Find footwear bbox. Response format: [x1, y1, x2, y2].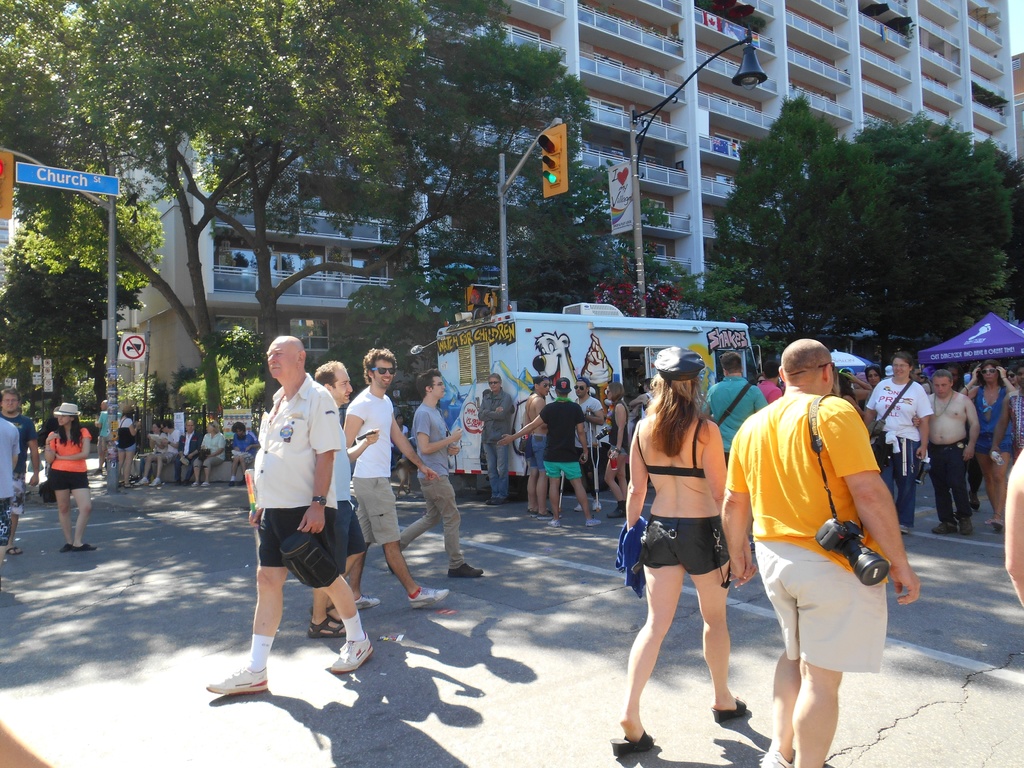
[133, 475, 147, 487].
